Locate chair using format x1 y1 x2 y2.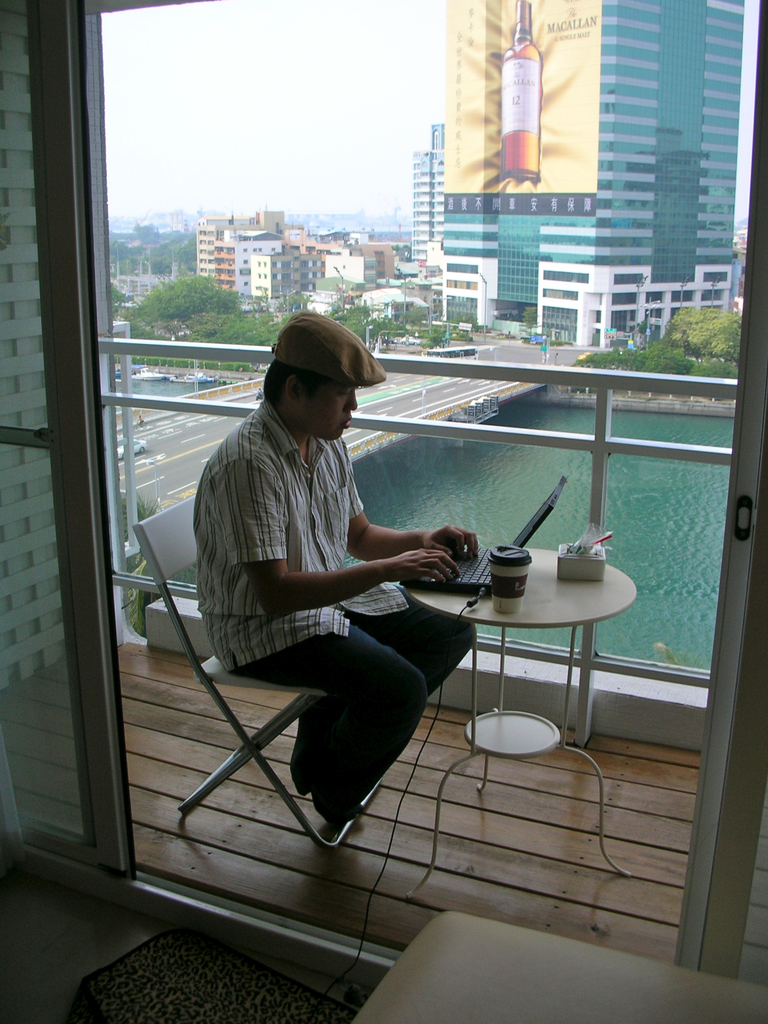
132 492 387 852.
